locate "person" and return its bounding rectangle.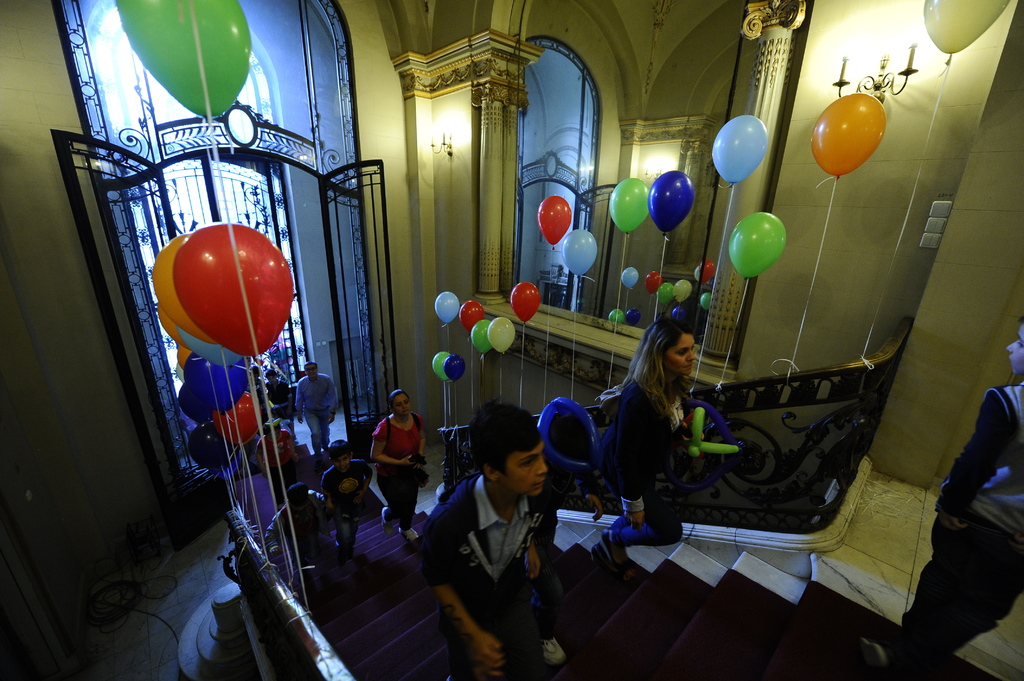
[left=851, top=310, right=1021, bottom=680].
